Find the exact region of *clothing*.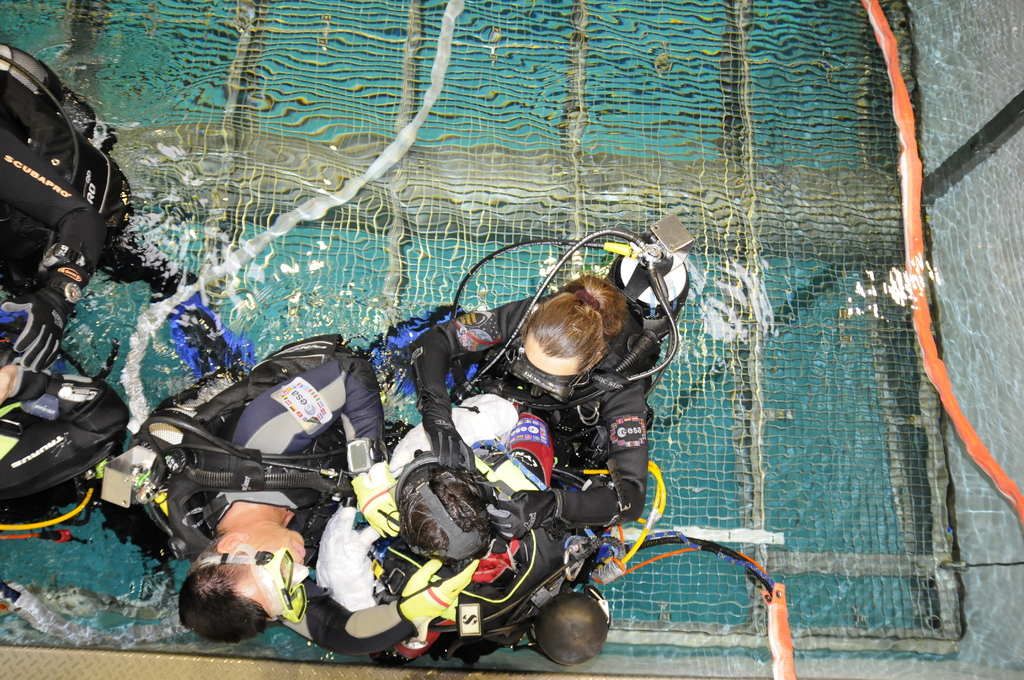
Exact region: (0, 349, 145, 537).
